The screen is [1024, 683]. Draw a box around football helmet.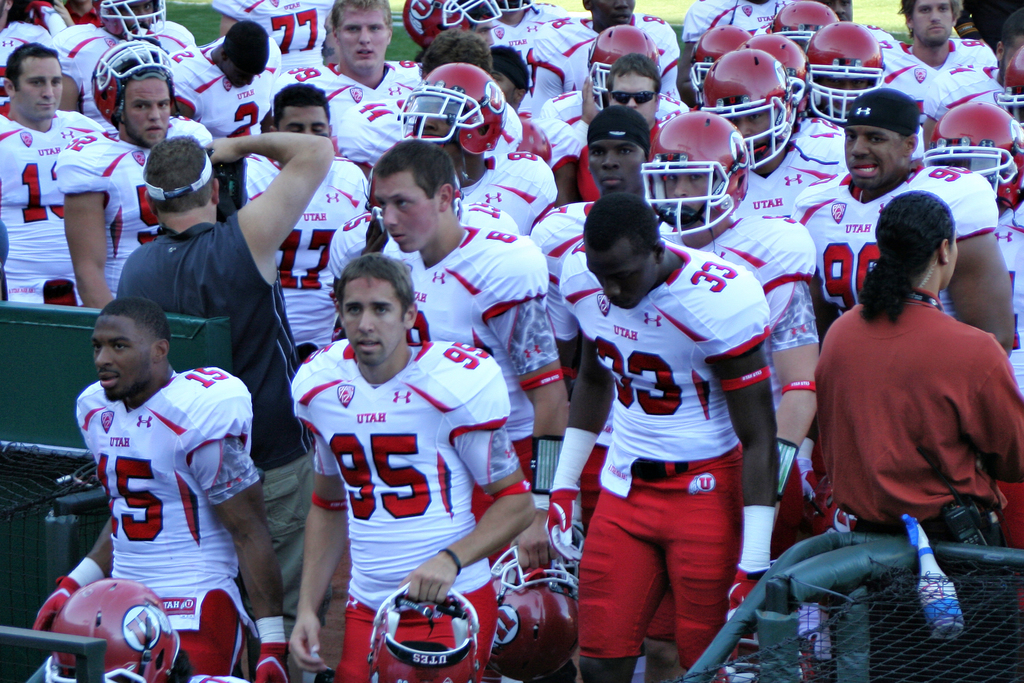
x1=700, y1=47, x2=800, y2=168.
